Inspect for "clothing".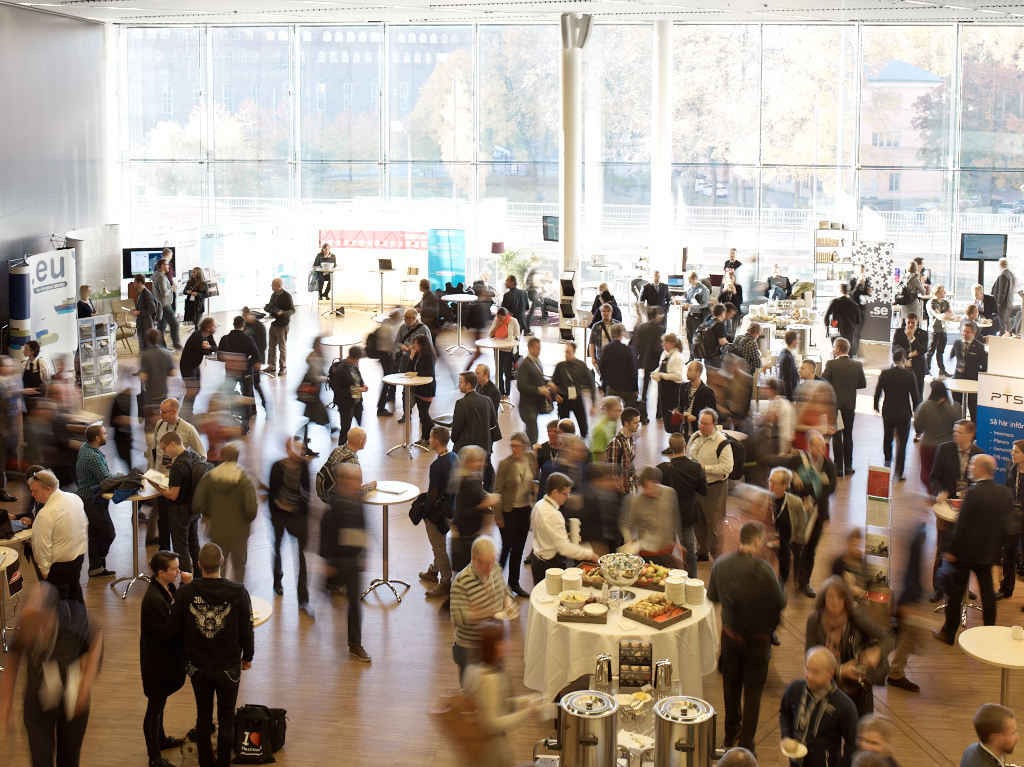
Inspection: rect(512, 355, 549, 439).
